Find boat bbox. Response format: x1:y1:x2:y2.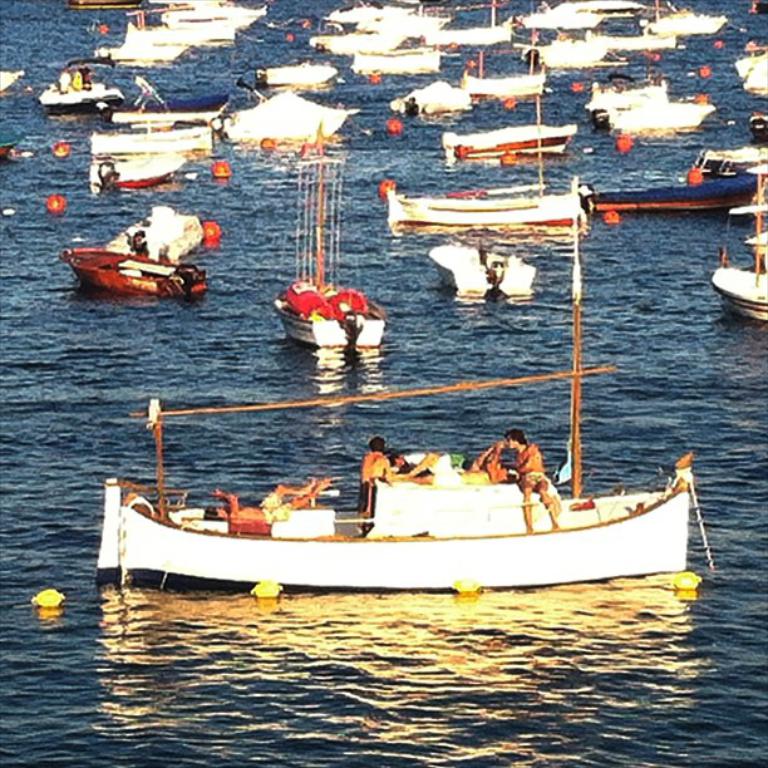
513:36:620:68.
